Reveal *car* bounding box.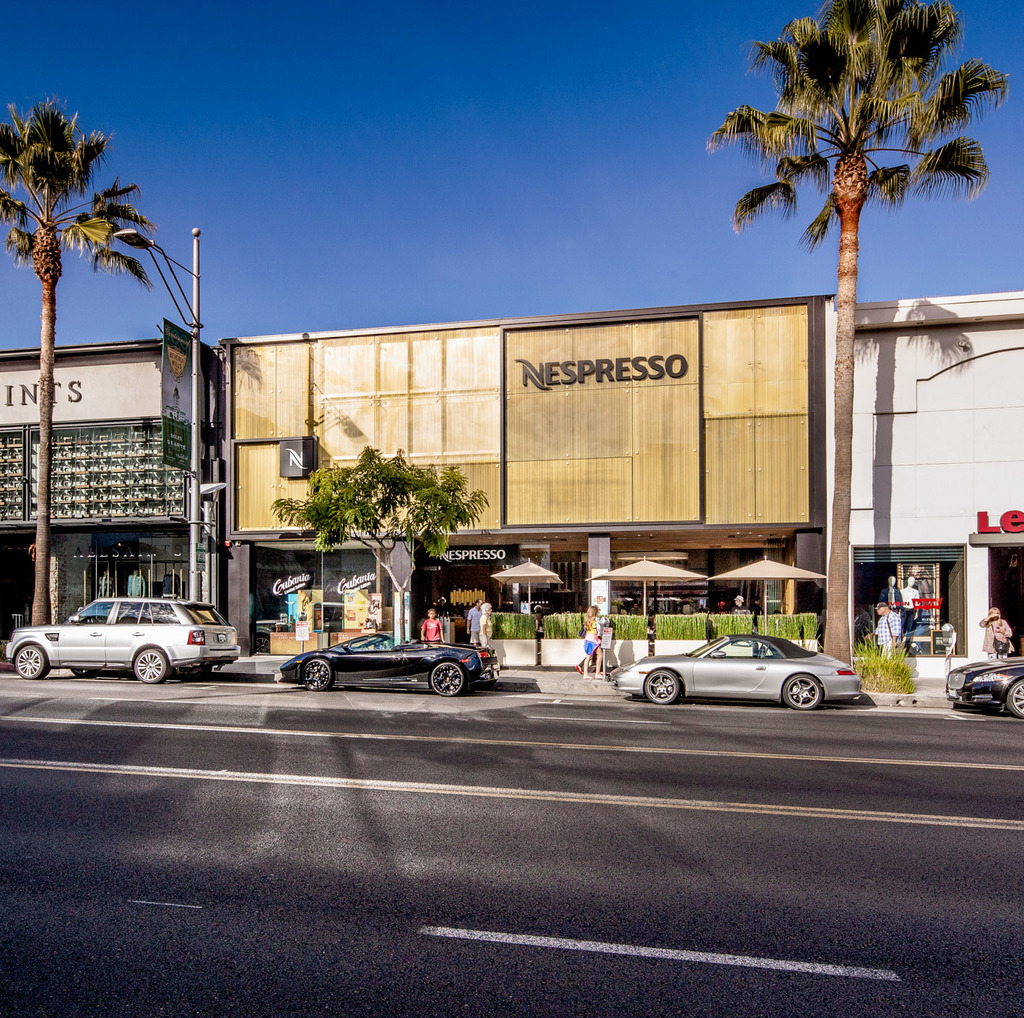
Revealed: select_region(944, 650, 1023, 720).
